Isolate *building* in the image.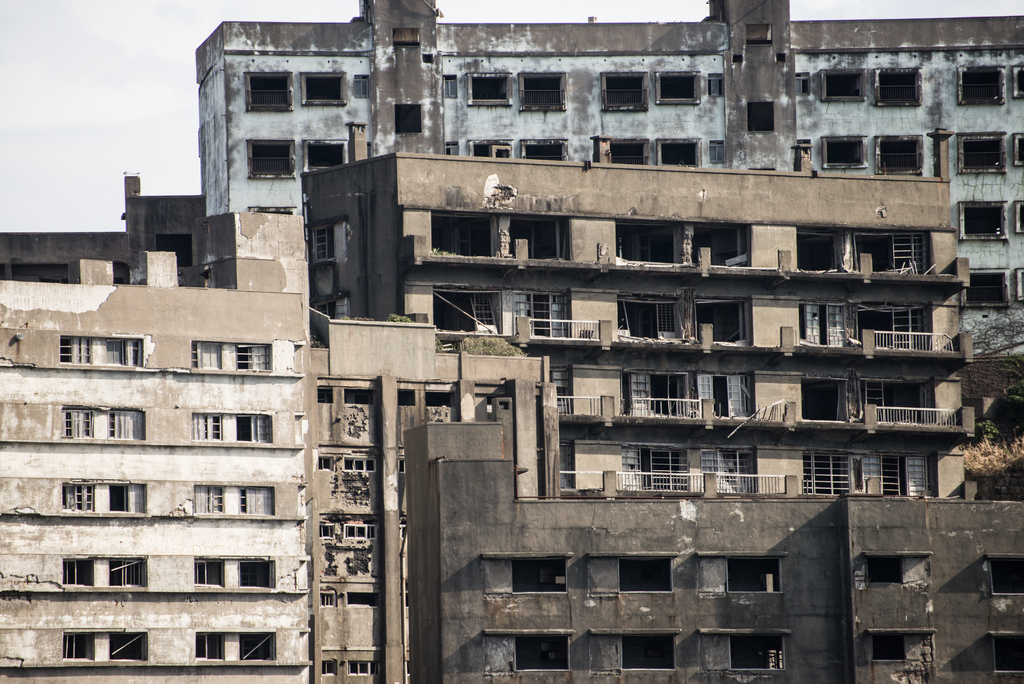
Isolated region: region(403, 416, 1023, 683).
